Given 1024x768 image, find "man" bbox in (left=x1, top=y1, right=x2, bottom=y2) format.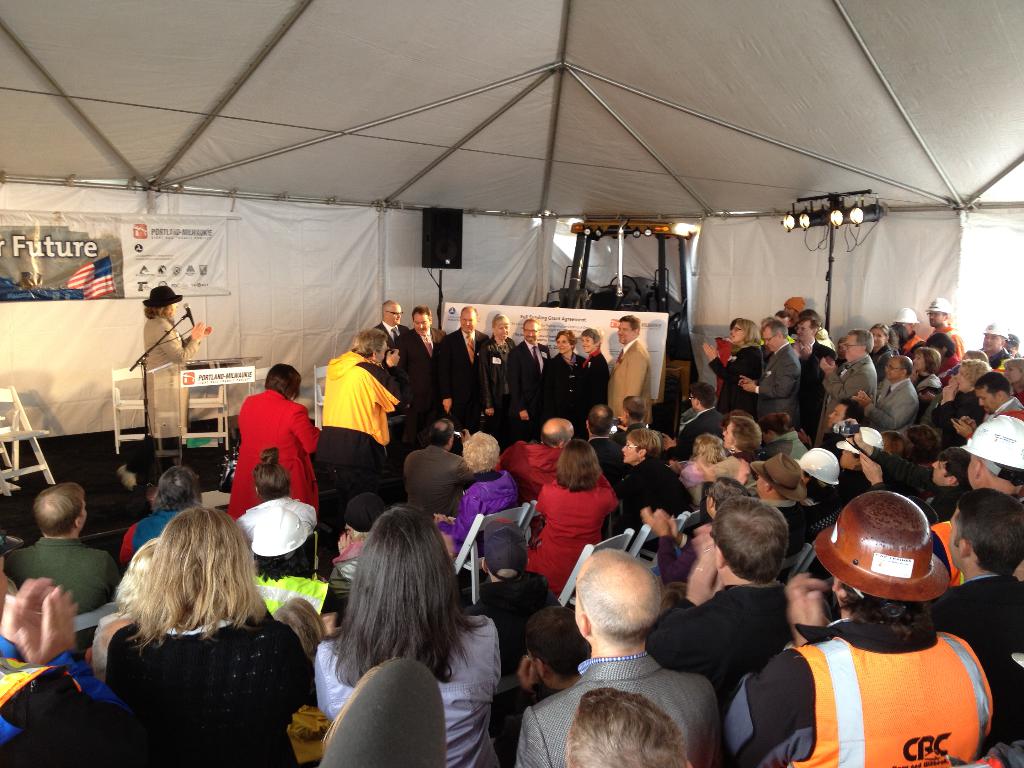
(left=0, top=291, right=1023, bottom=767).
